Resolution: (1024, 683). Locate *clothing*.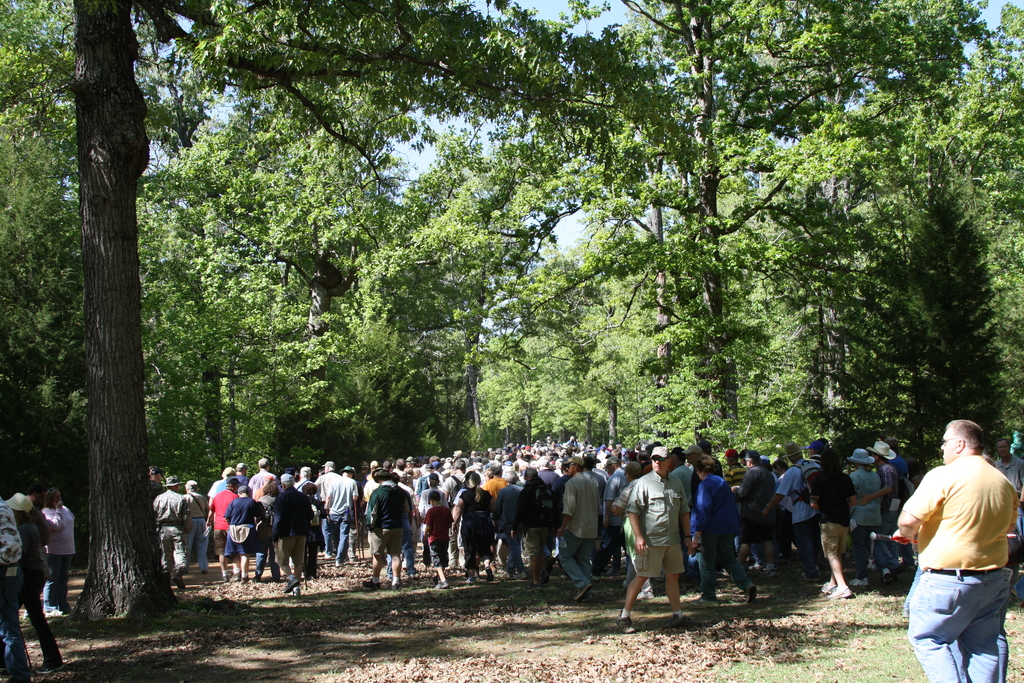
box=[225, 490, 263, 565].
